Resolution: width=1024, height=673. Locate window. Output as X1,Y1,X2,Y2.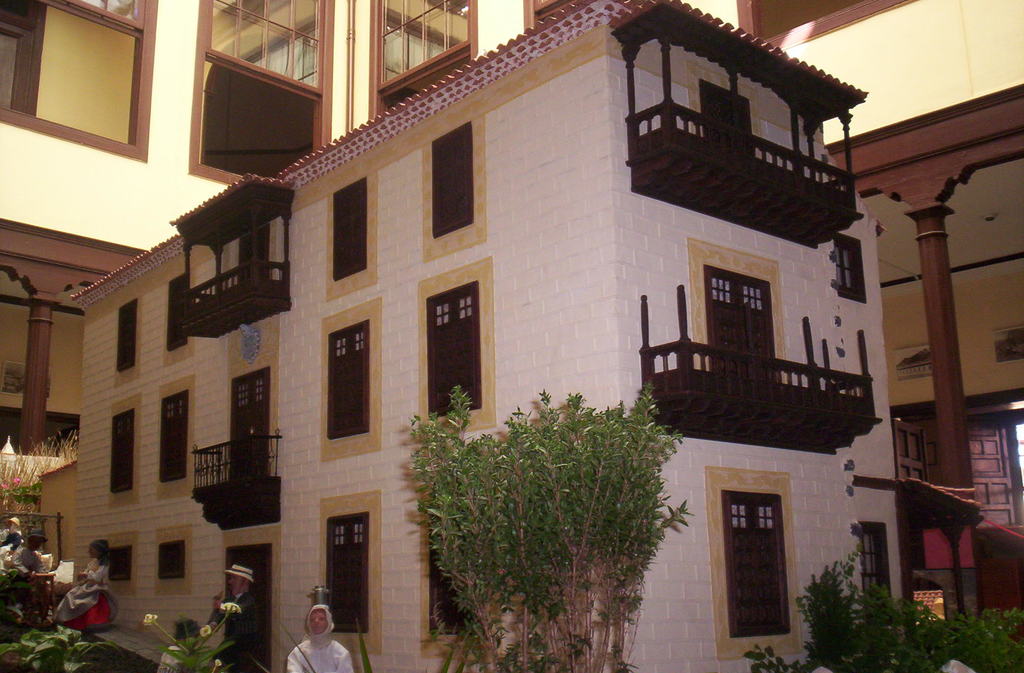
695,273,778,395.
